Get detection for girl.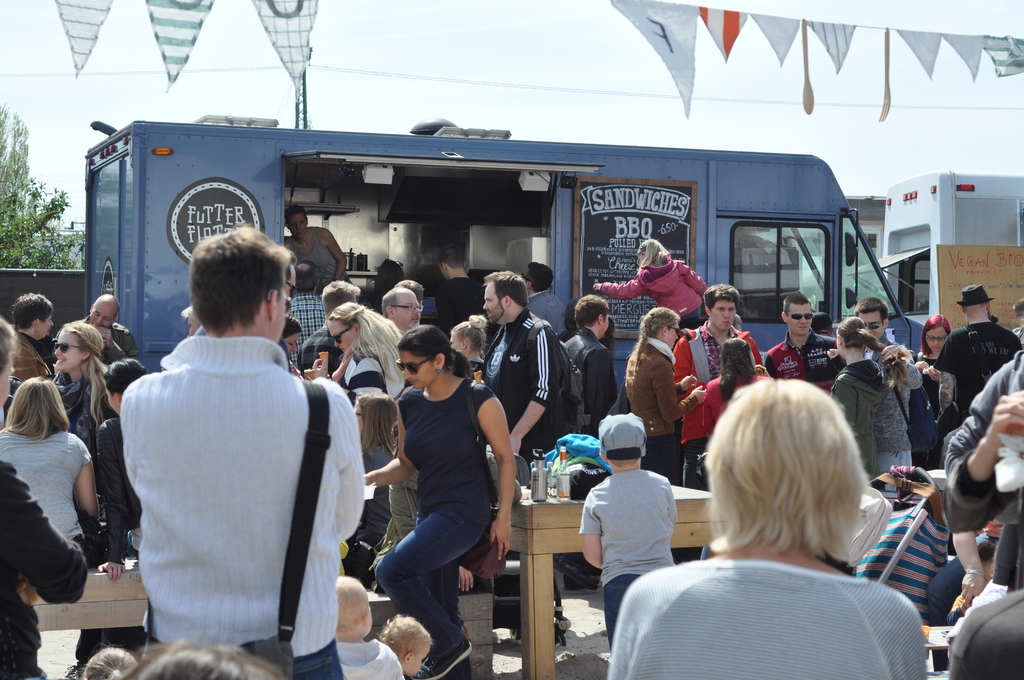
Detection: 684,335,782,454.
